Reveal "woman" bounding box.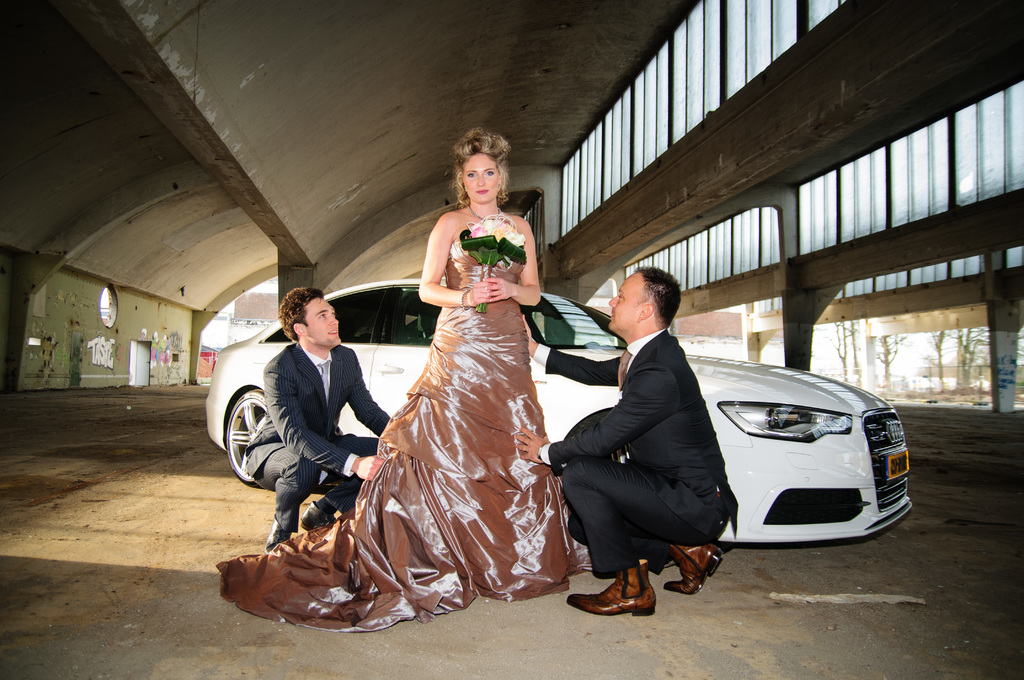
Revealed: bbox=(334, 134, 573, 610).
